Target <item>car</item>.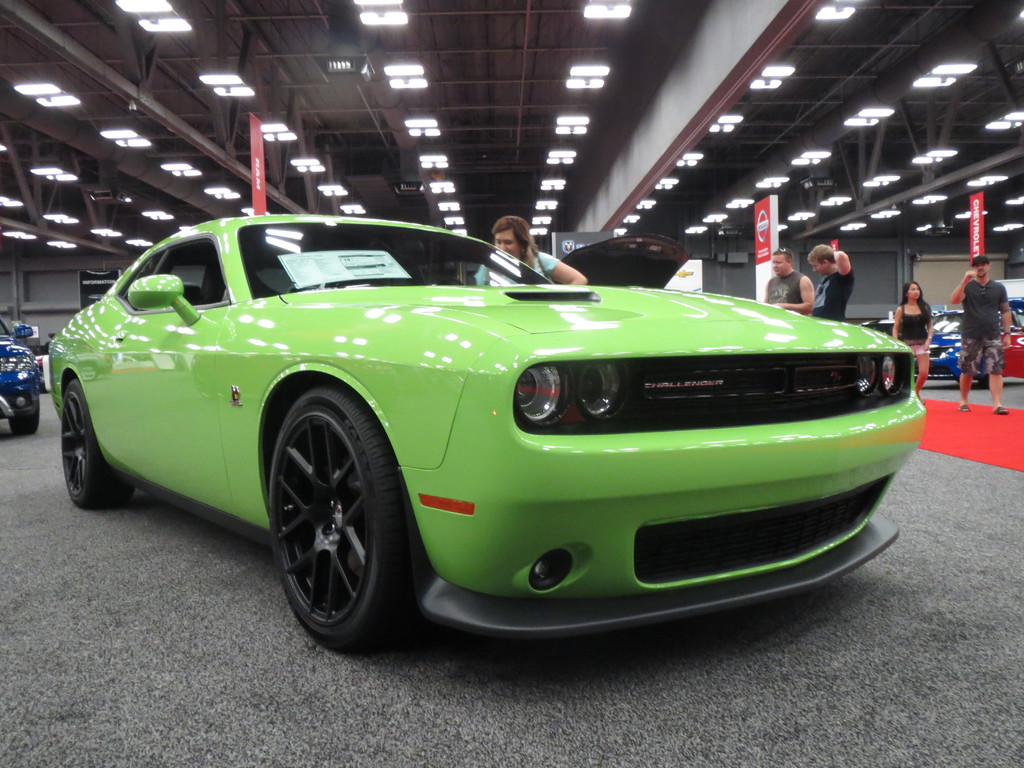
Target region: rect(998, 299, 1023, 371).
